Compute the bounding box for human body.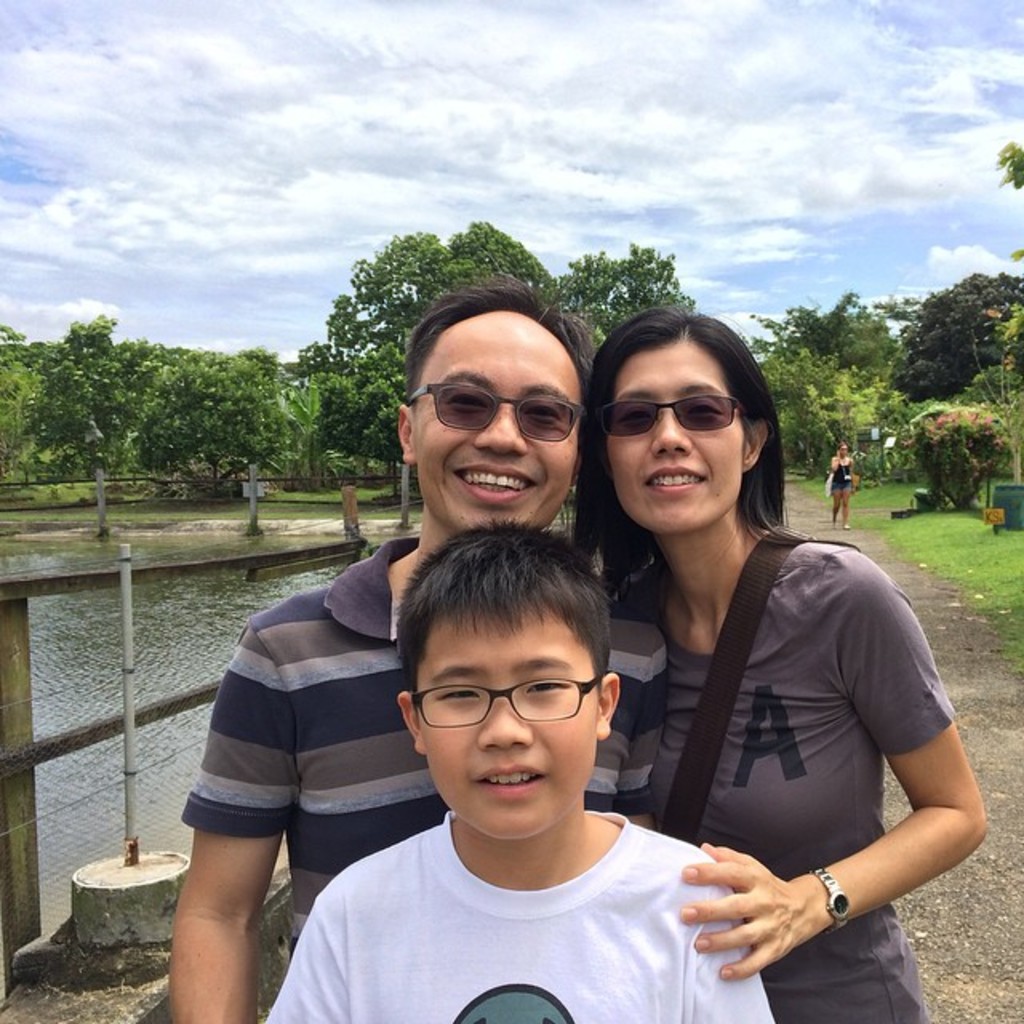
bbox(603, 530, 990, 1022).
